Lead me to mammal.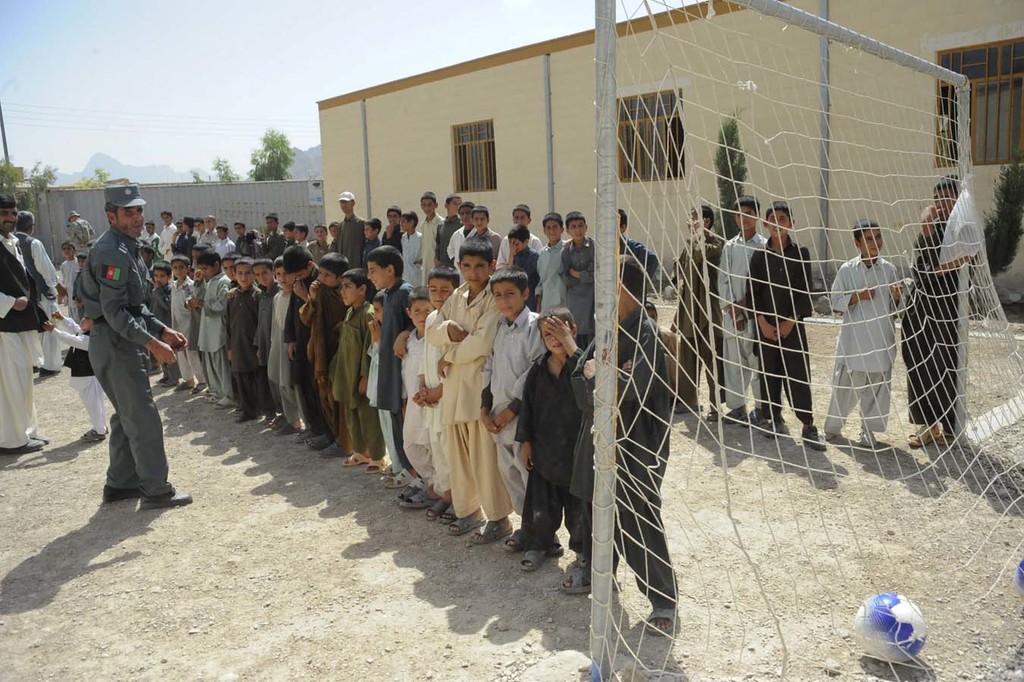
Lead to (x1=63, y1=188, x2=173, y2=517).
